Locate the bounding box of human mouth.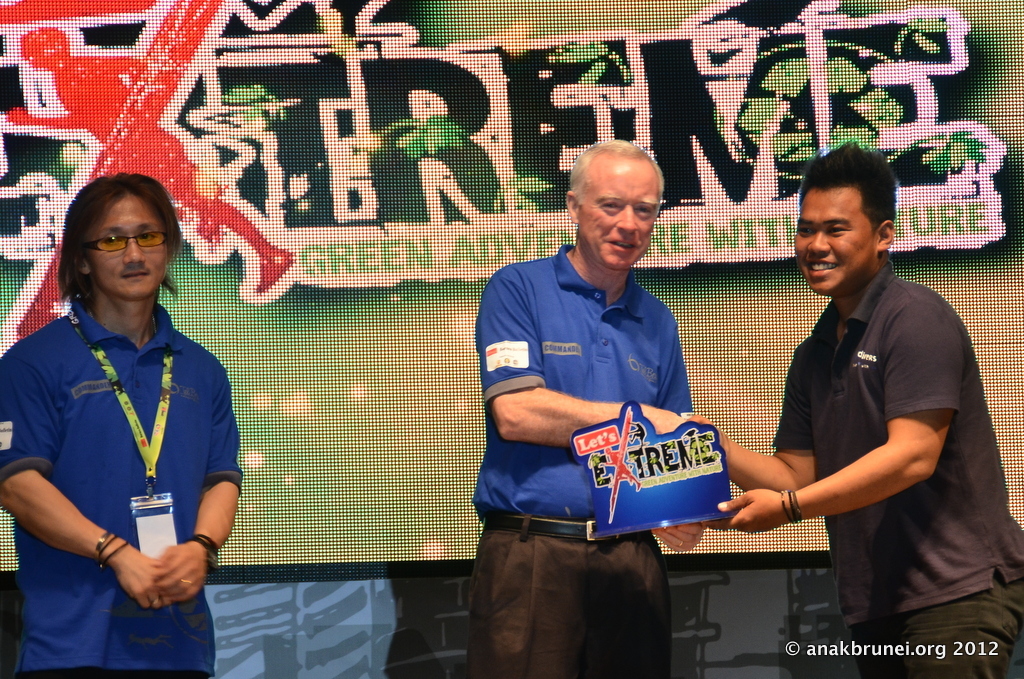
Bounding box: l=811, t=260, r=836, b=272.
